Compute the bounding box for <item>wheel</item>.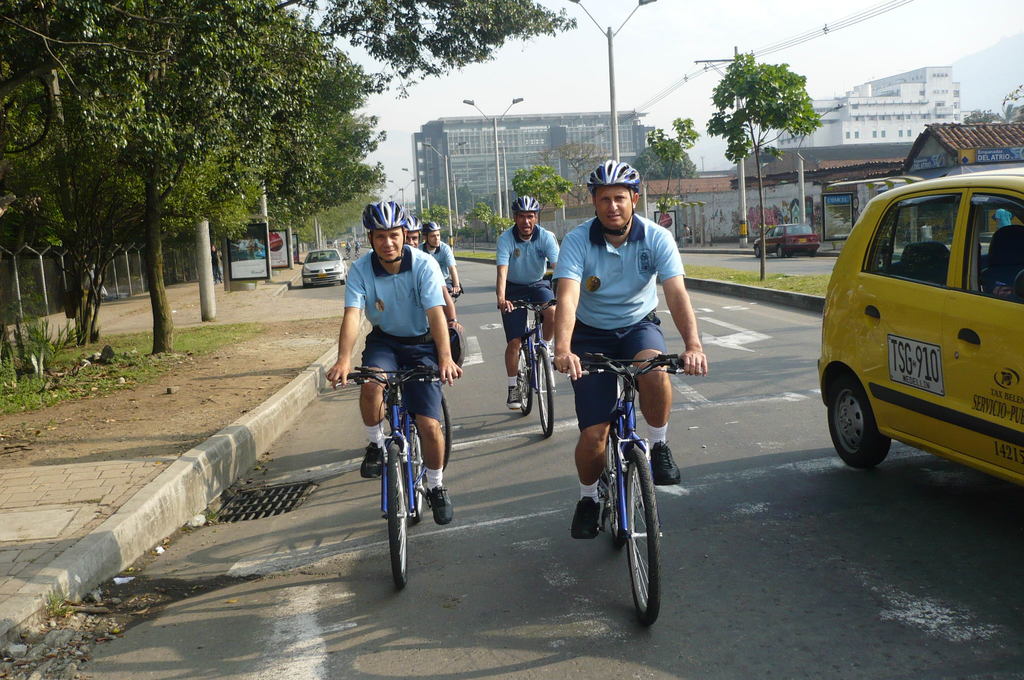
BBox(586, 403, 615, 502).
